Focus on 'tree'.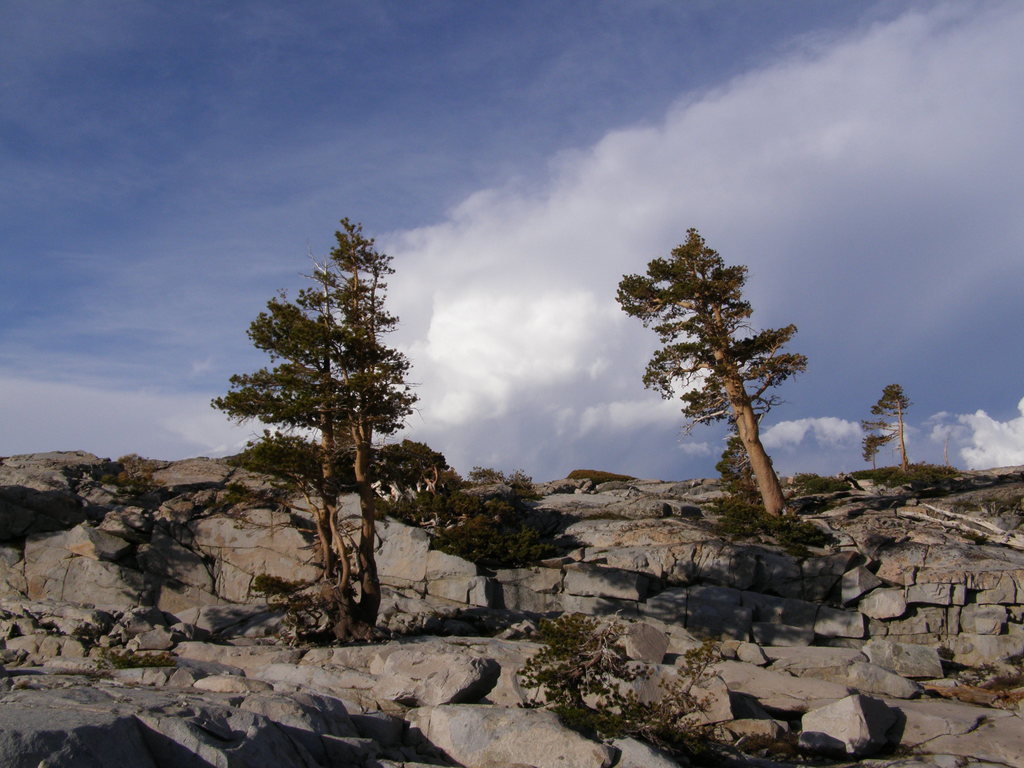
Focused at 214/211/436/637.
